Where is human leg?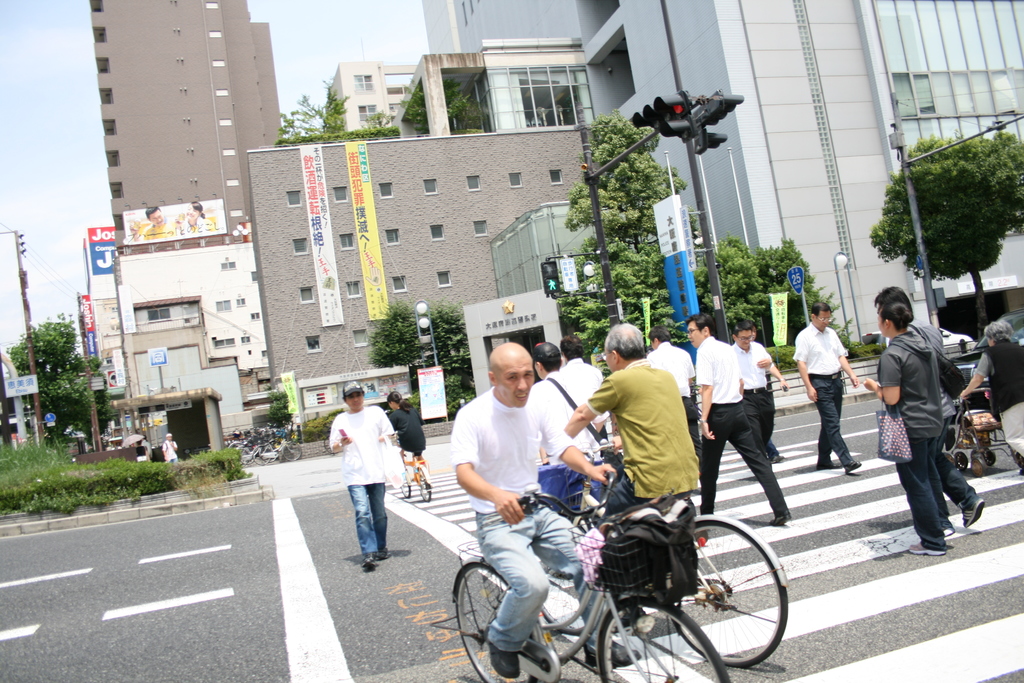
left=365, top=475, right=391, bottom=556.
